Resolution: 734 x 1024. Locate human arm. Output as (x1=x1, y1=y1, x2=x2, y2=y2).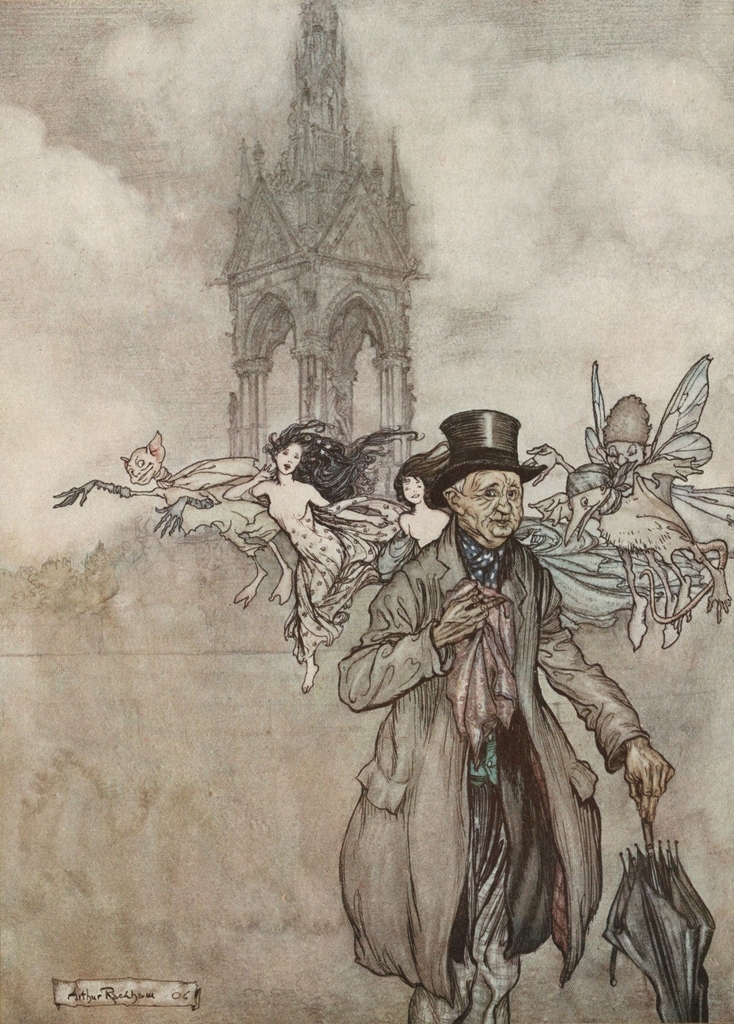
(x1=305, y1=482, x2=392, y2=526).
